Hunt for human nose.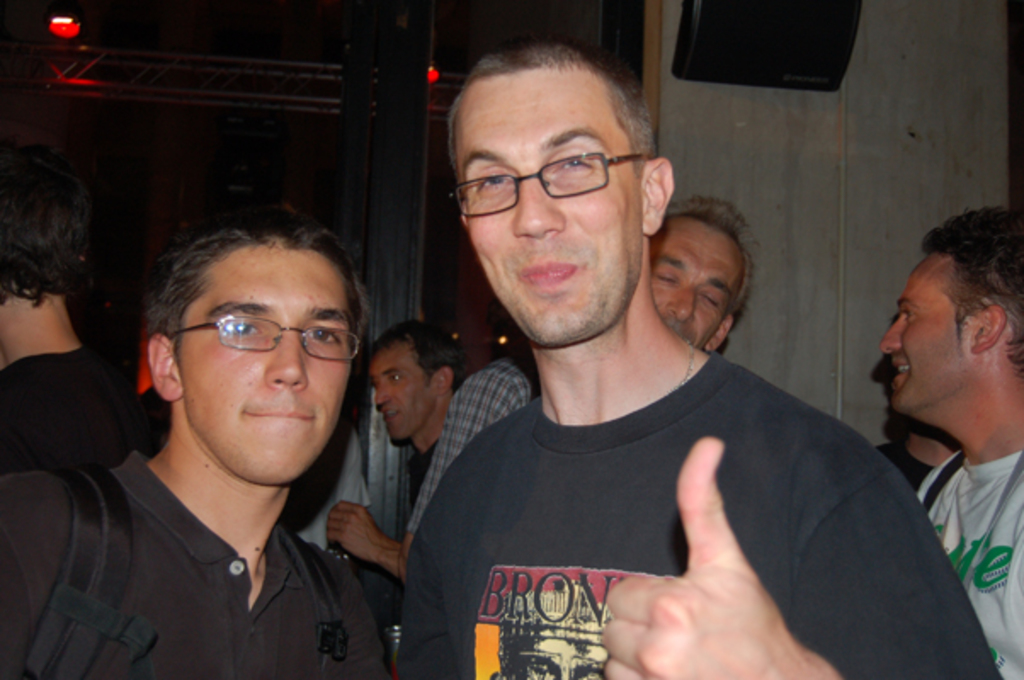
Hunted down at Rect(879, 318, 898, 350).
